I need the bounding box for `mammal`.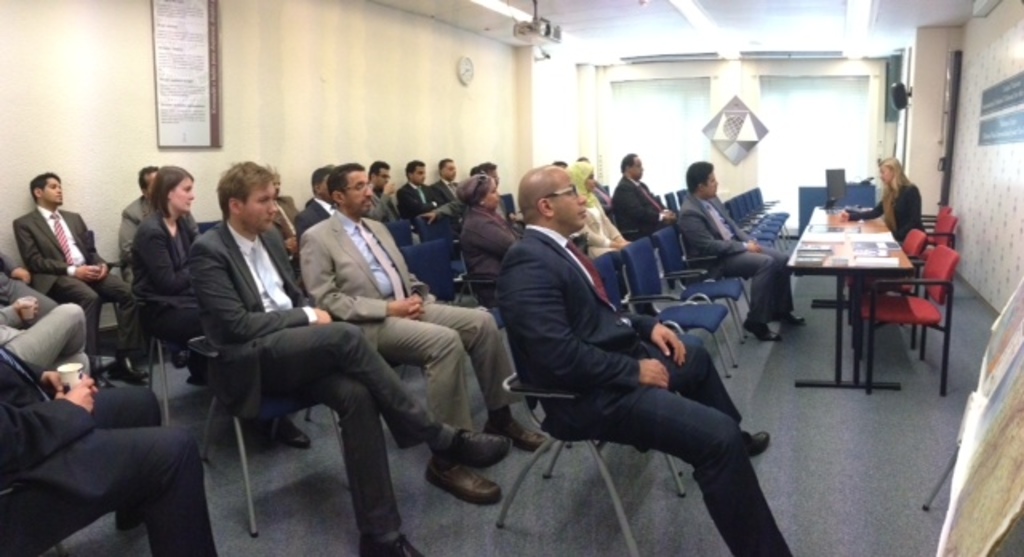
Here it is: select_region(0, 338, 227, 555).
